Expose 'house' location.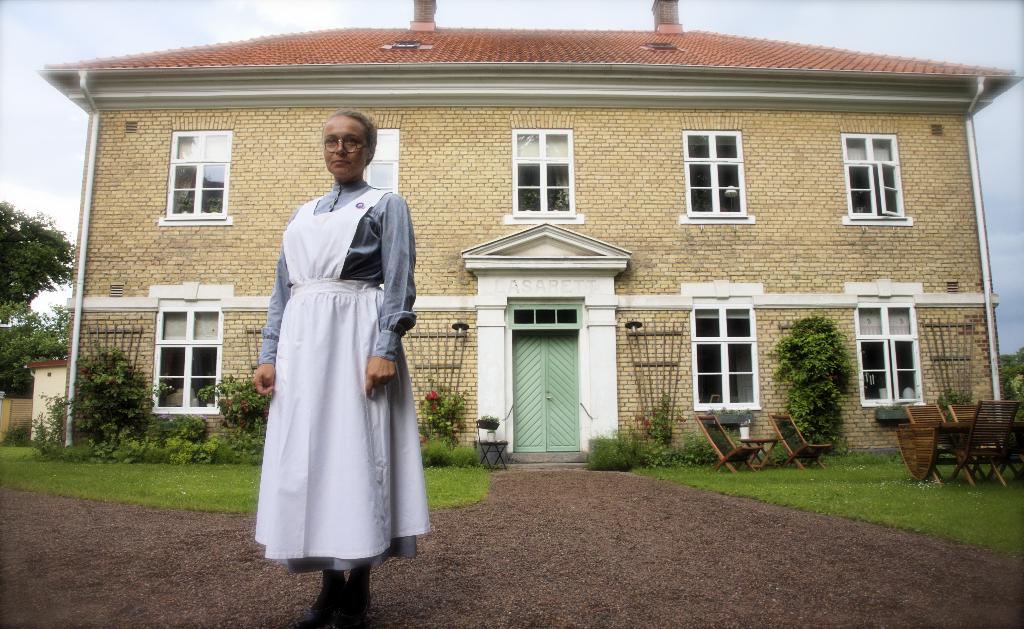
Exposed at left=26, top=0, right=1023, bottom=452.
